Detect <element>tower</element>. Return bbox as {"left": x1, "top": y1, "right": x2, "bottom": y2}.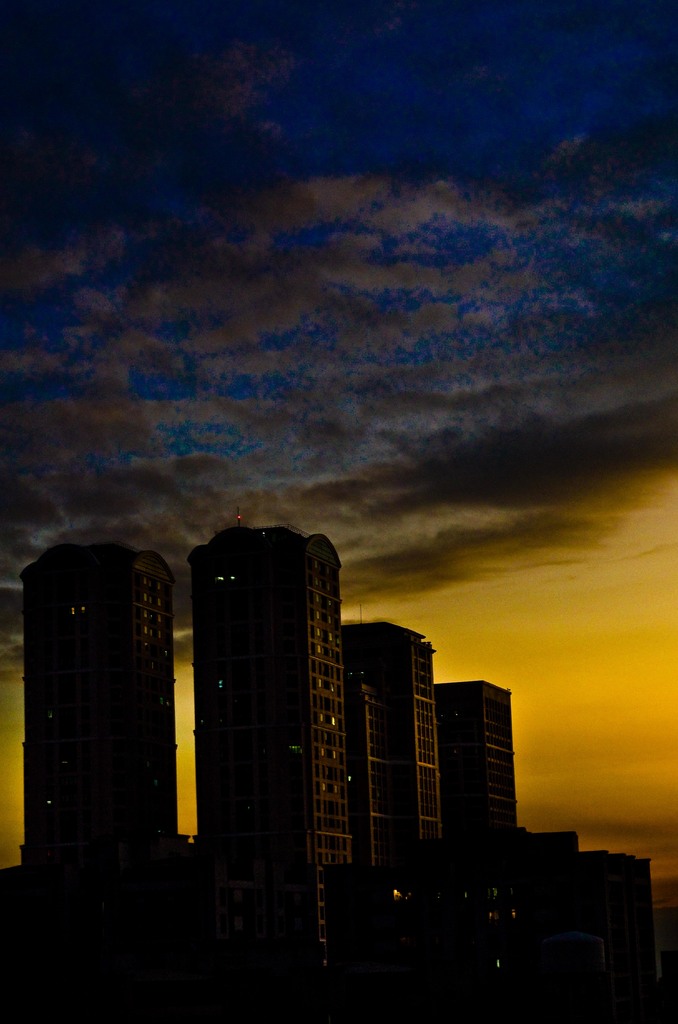
{"left": 16, "top": 542, "right": 179, "bottom": 1020}.
